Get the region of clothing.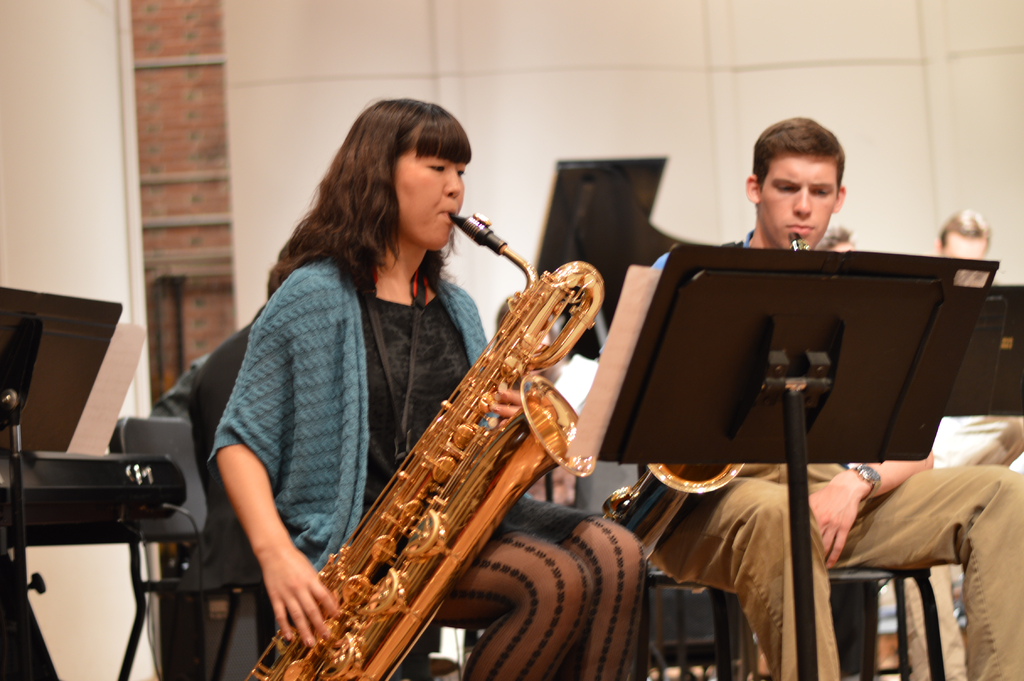
box=[659, 224, 1023, 680].
